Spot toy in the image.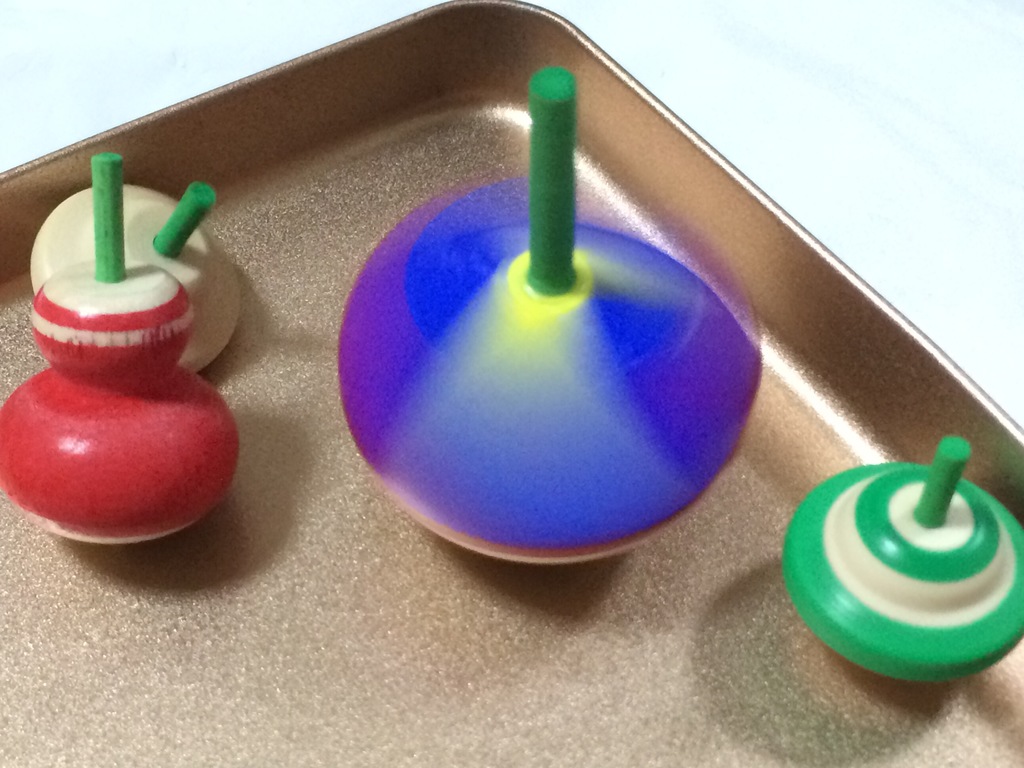
toy found at {"x1": 339, "y1": 63, "x2": 765, "y2": 565}.
